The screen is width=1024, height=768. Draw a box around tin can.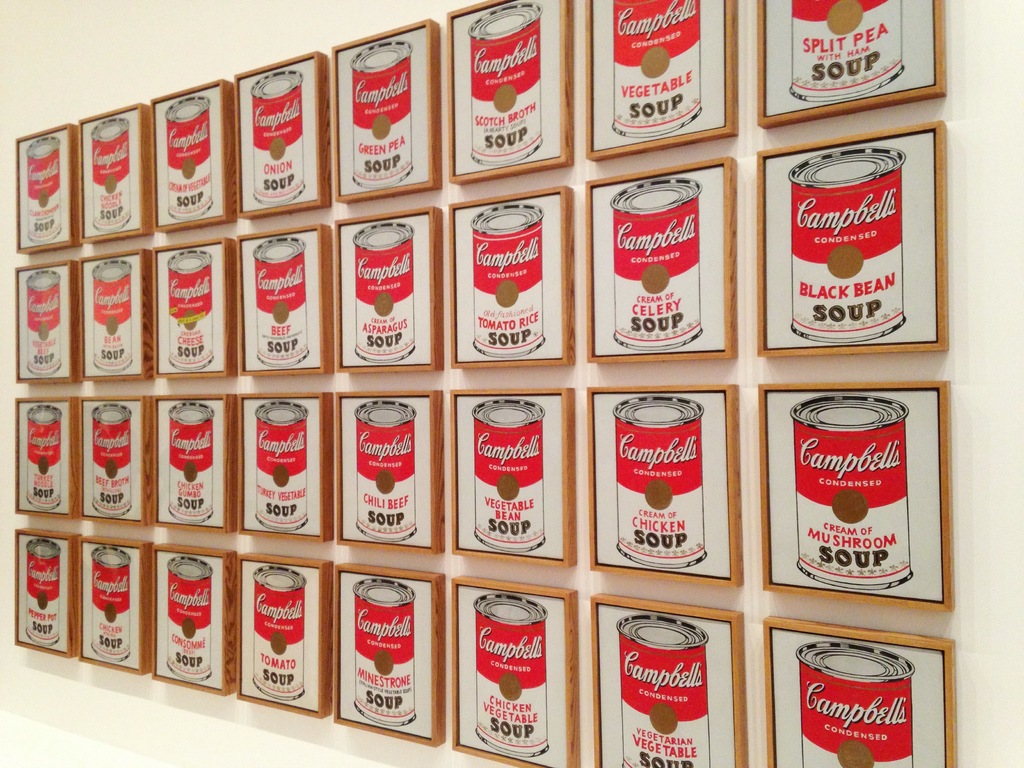
(159,91,214,223).
